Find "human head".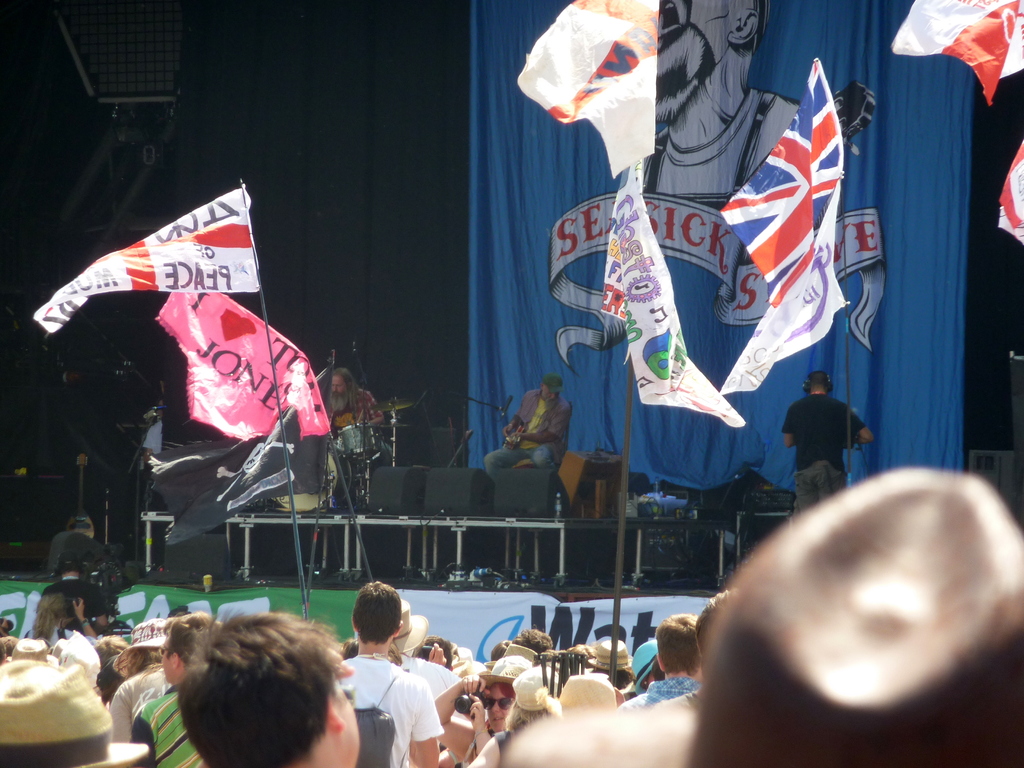
box(33, 590, 69, 622).
